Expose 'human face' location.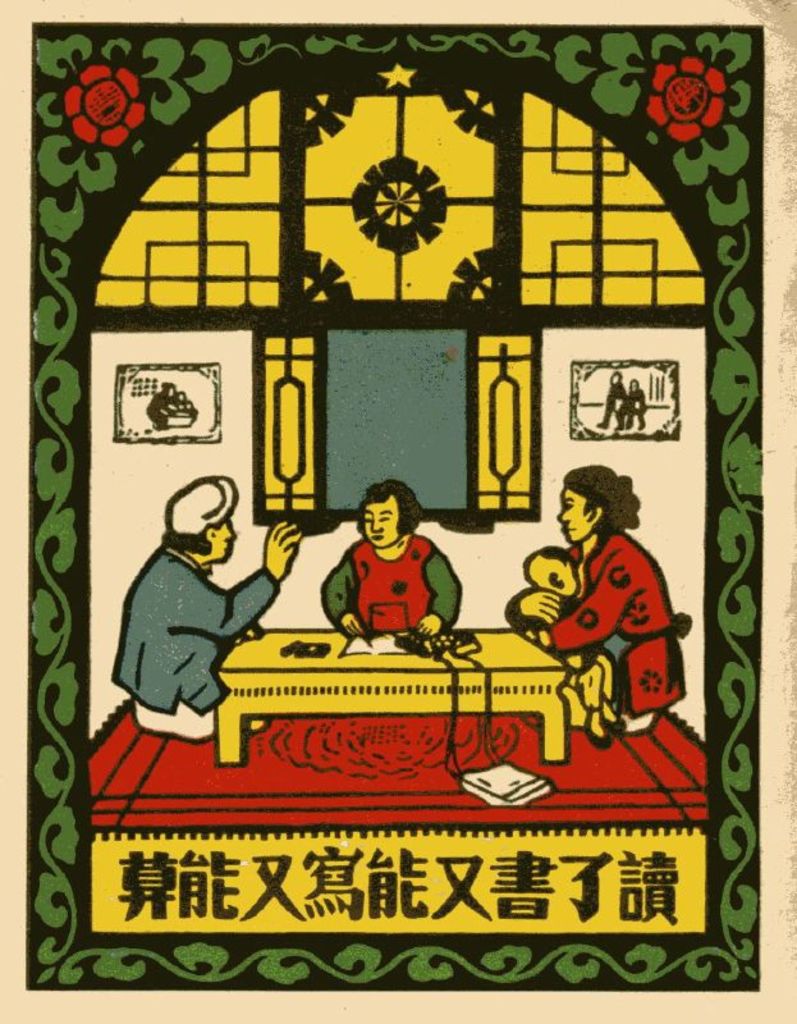
Exposed at locate(551, 552, 574, 594).
